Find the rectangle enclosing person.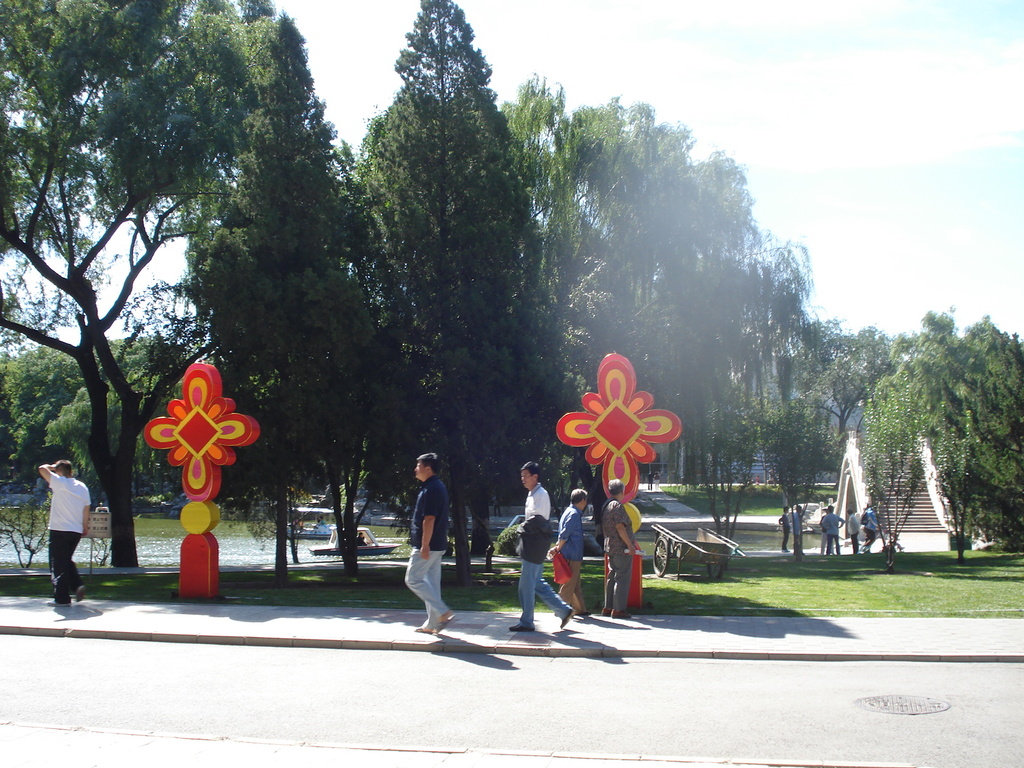
(x1=779, y1=506, x2=790, y2=552).
